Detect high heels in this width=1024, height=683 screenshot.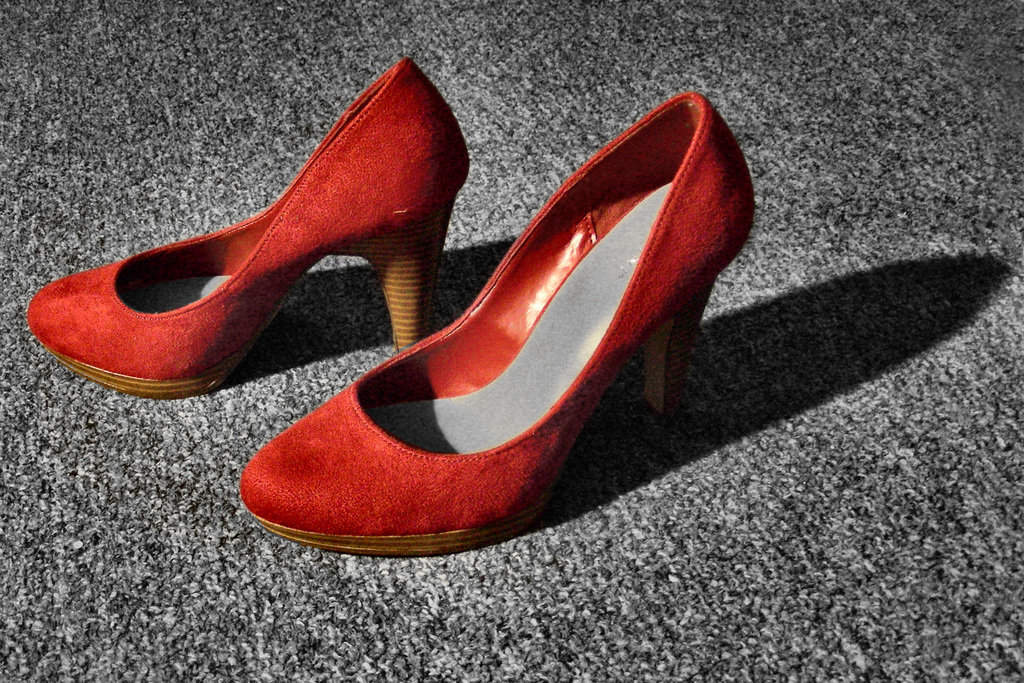
Detection: [x1=237, y1=94, x2=755, y2=555].
